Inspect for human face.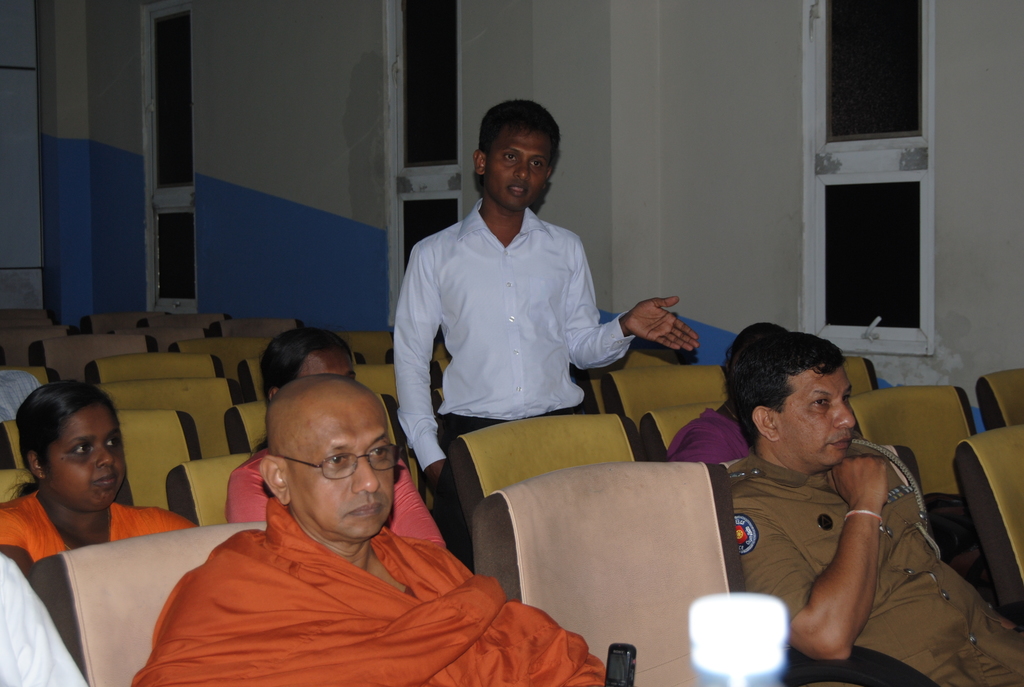
Inspection: (left=42, top=400, right=127, bottom=508).
